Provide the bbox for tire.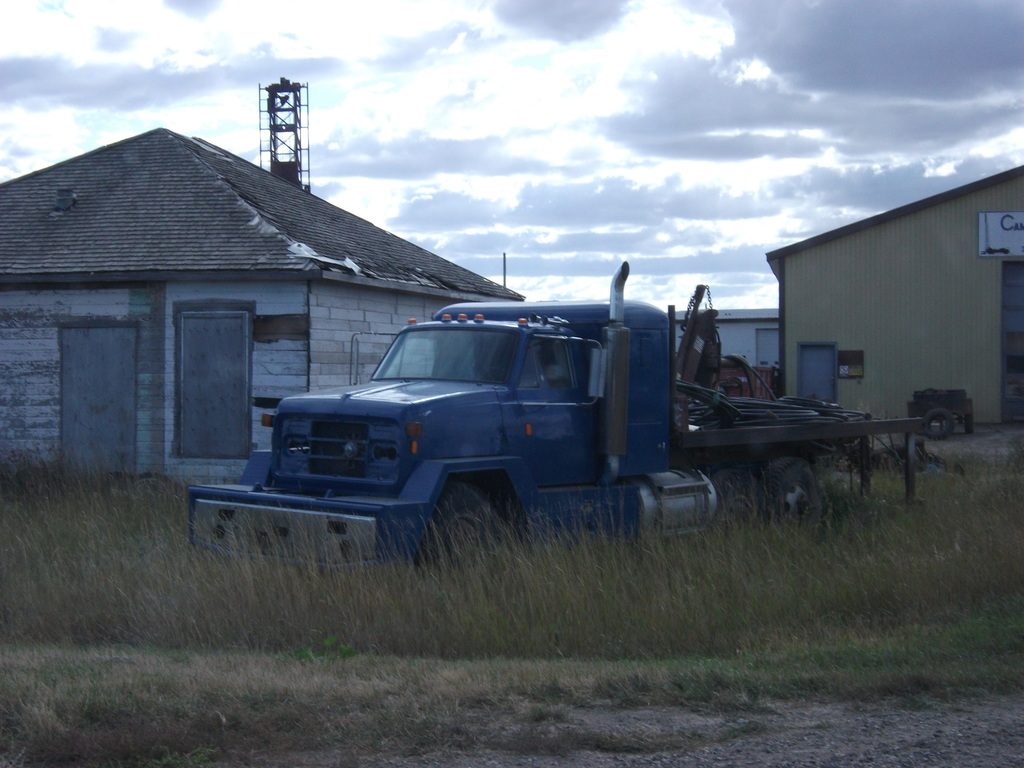
[x1=967, y1=408, x2=977, y2=435].
